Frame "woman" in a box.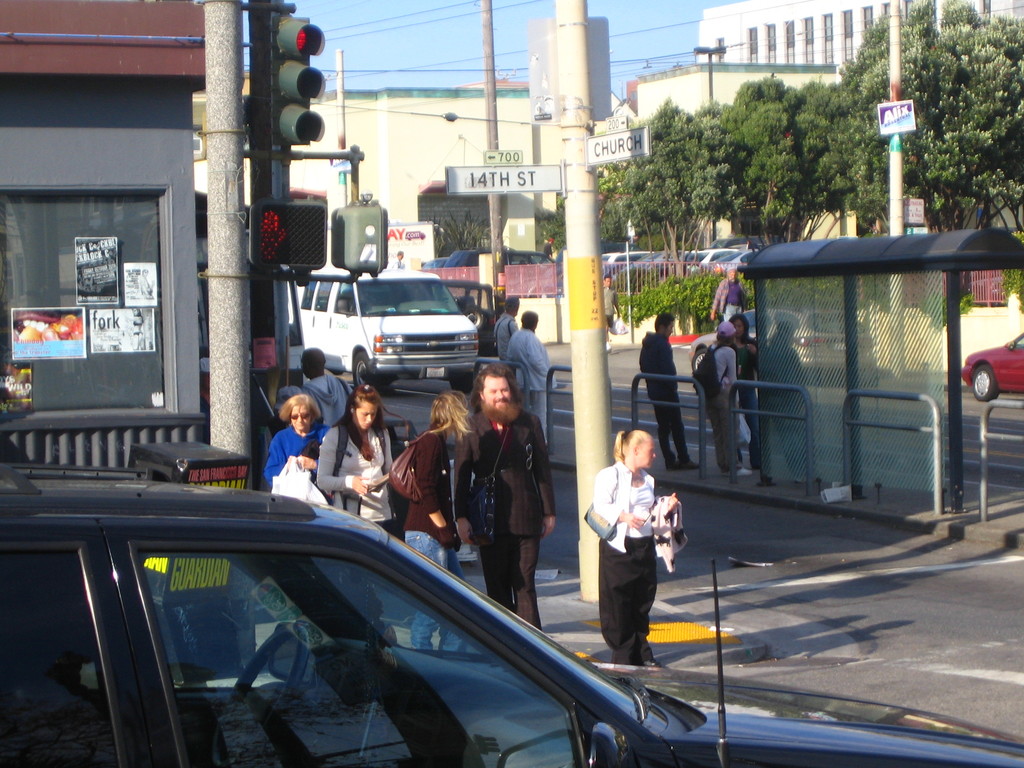
left=313, top=381, right=394, bottom=532.
